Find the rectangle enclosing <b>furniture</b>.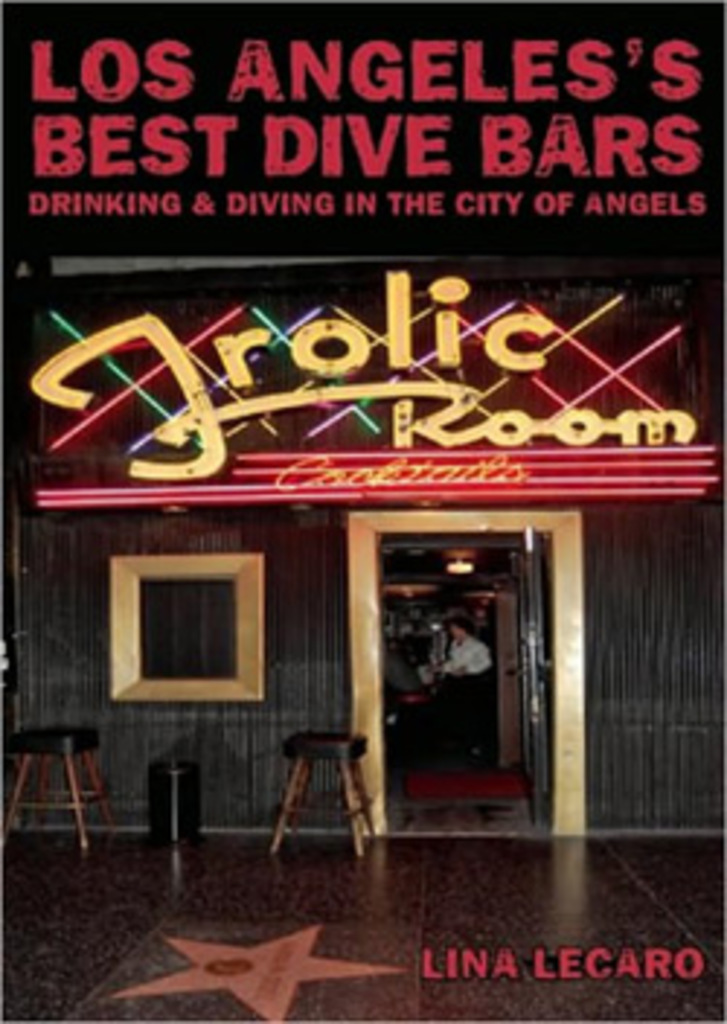
box=[265, 727, 384, 861].
